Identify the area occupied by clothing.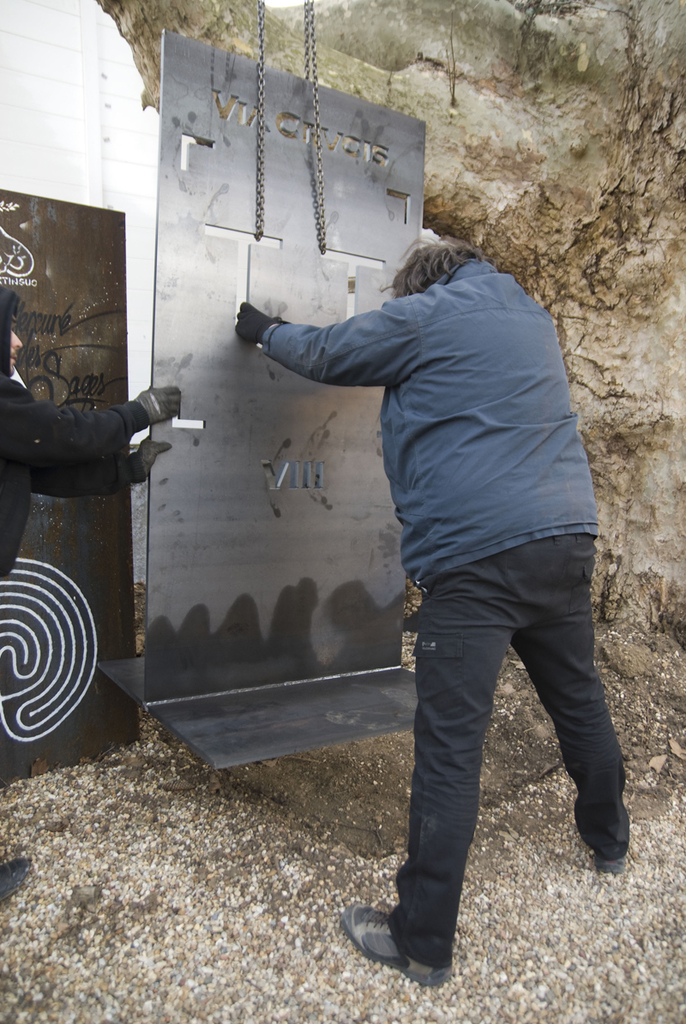
Area: (0, 282, 148, 580).
